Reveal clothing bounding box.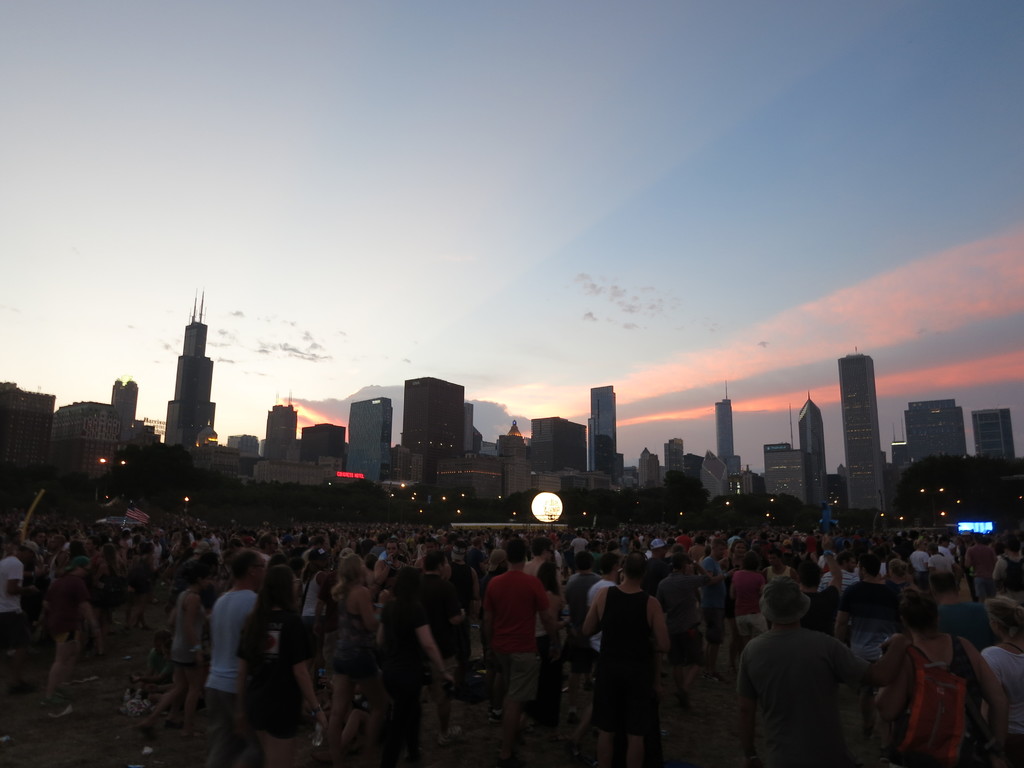
Revealed: {"left": 911, "top": 548, "right": 928, "bottom": 584}.
